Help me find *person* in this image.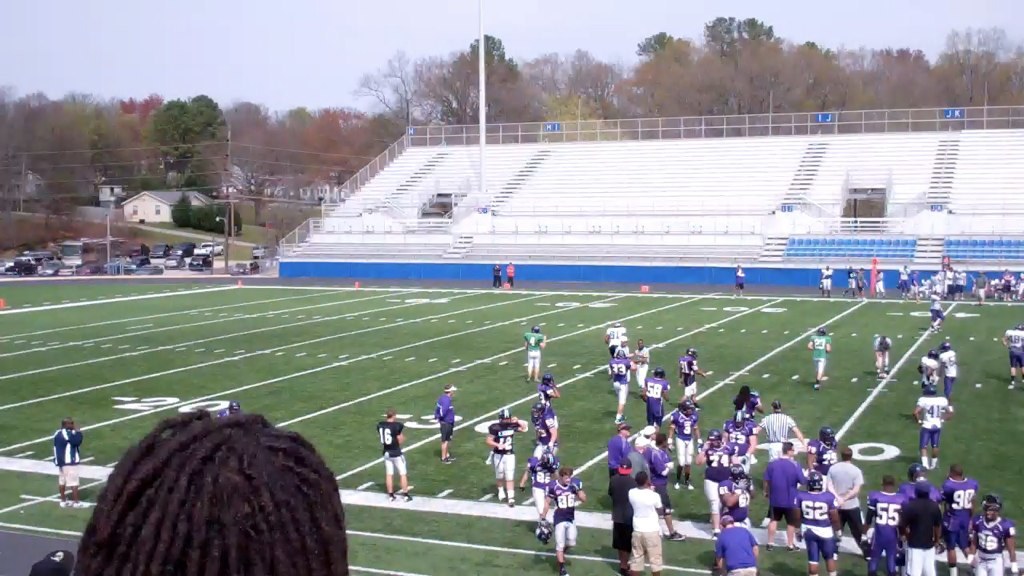
Found it: <box>523,325,548,380</box>.
